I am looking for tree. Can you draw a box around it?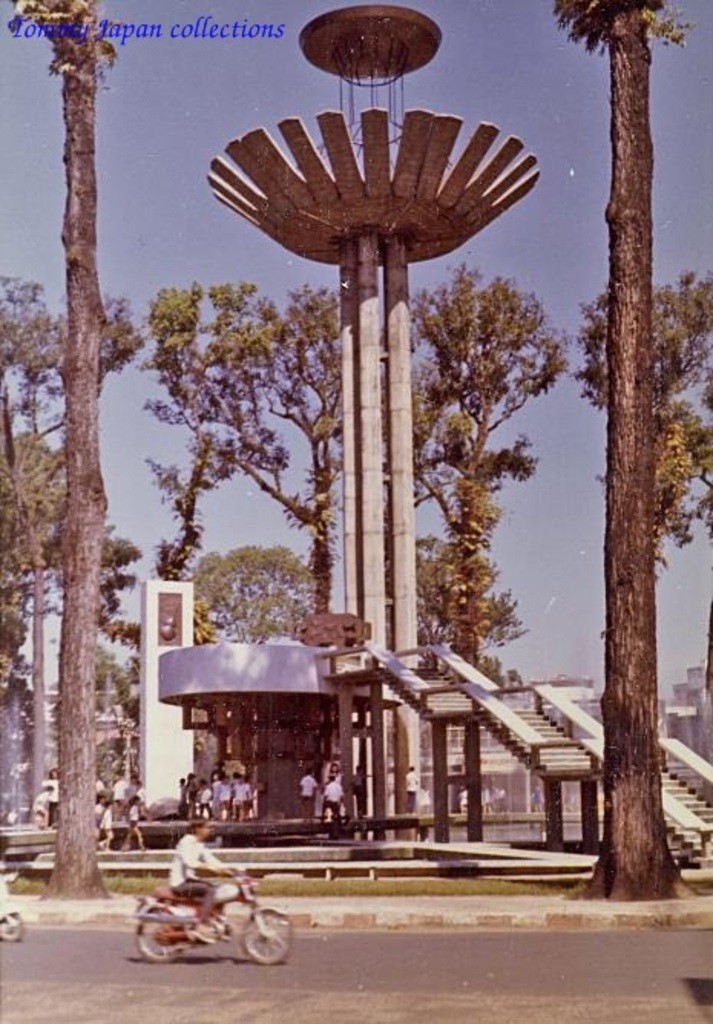
Sure, the bounding box is [0, 273, 140, 826].
